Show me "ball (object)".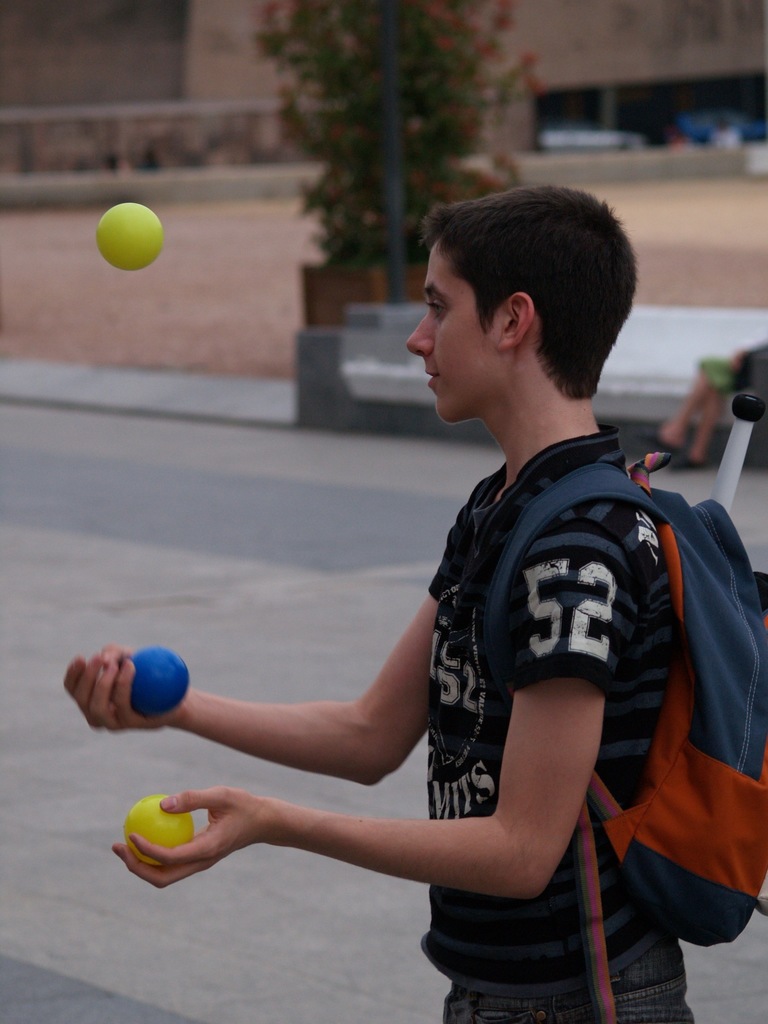
"ball (object)" is here: <region>97, 202, 162, 269</region>.
